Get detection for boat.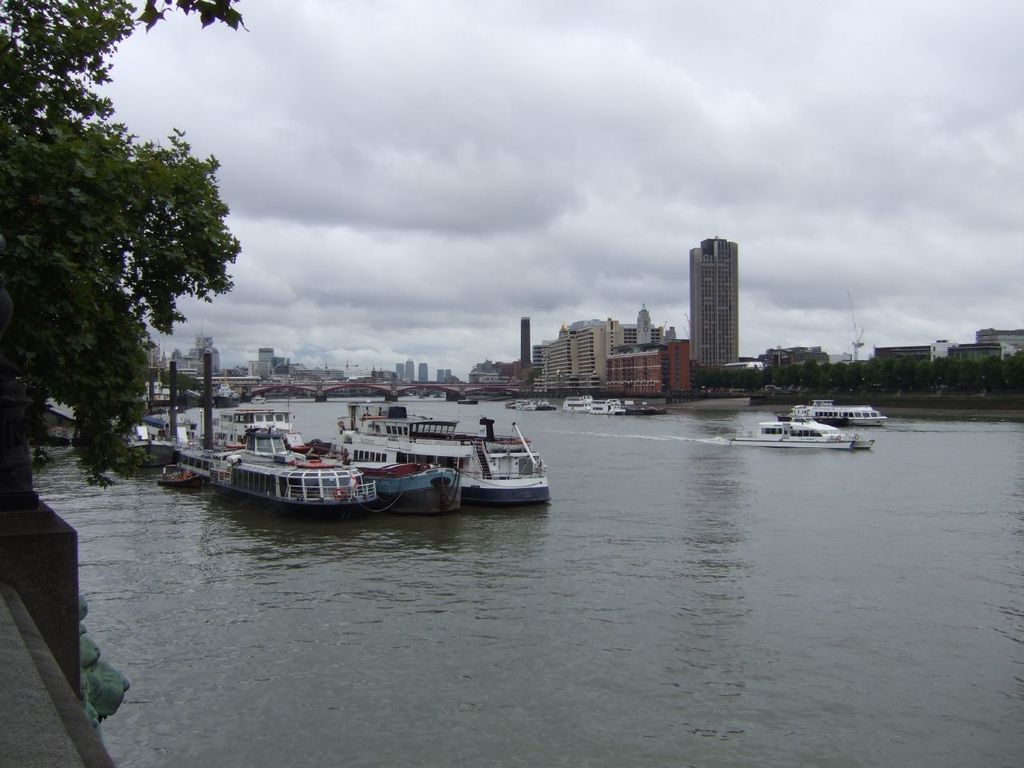
Detection: (left=785, top=409, right=849, bottom=422).
